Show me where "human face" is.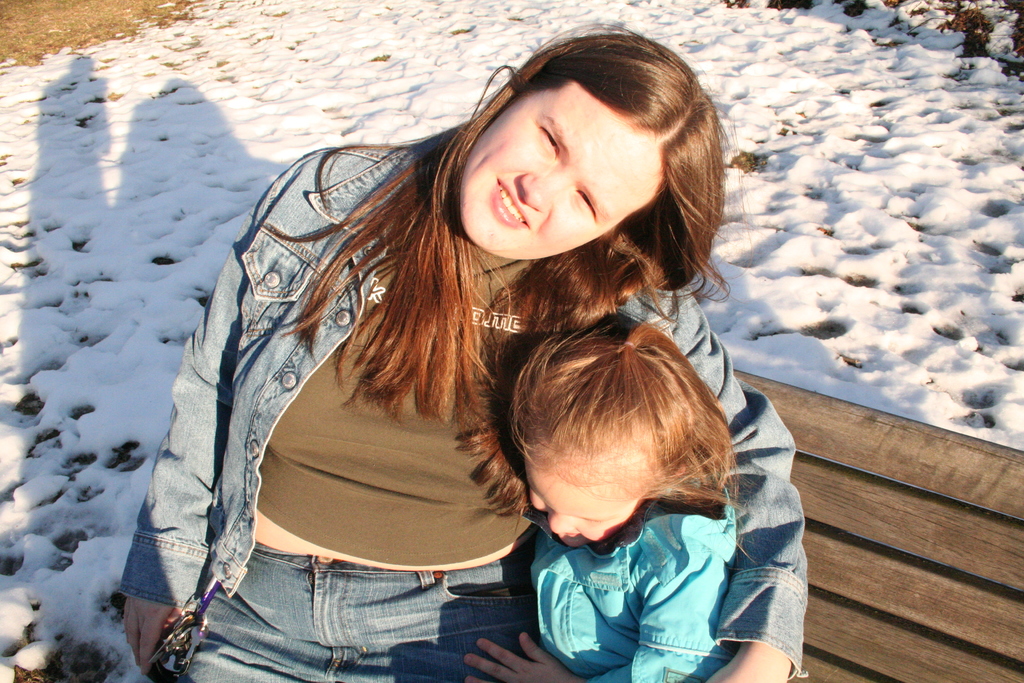
"human face" is at (531, 473, 637, 553).
